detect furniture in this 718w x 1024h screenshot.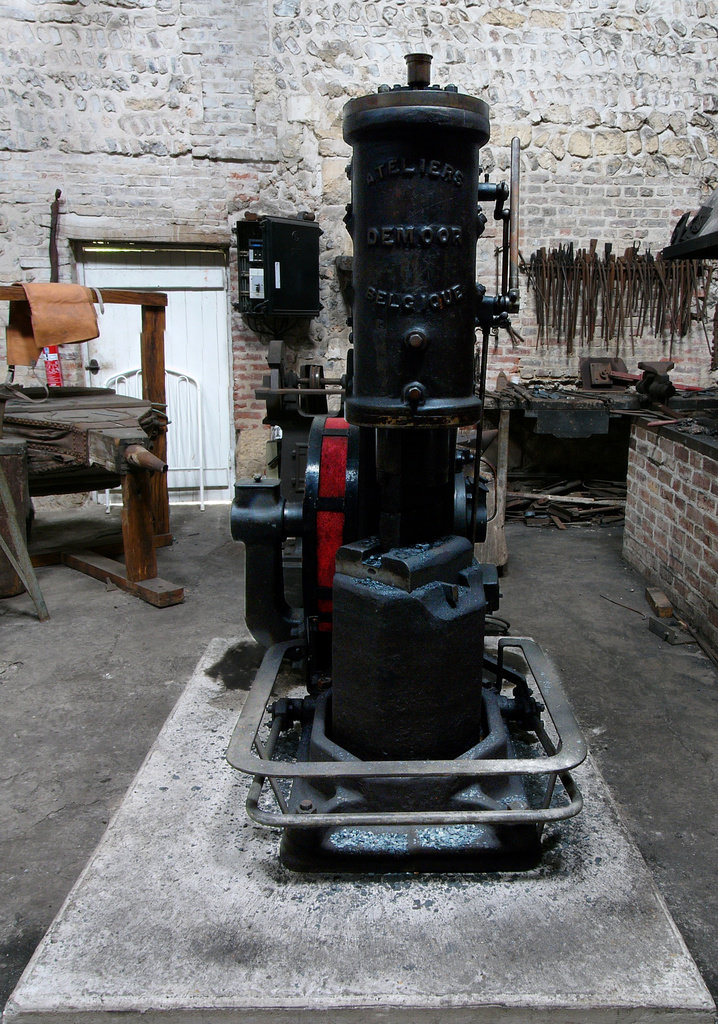
Detection: (0, 285, 190, 614).
